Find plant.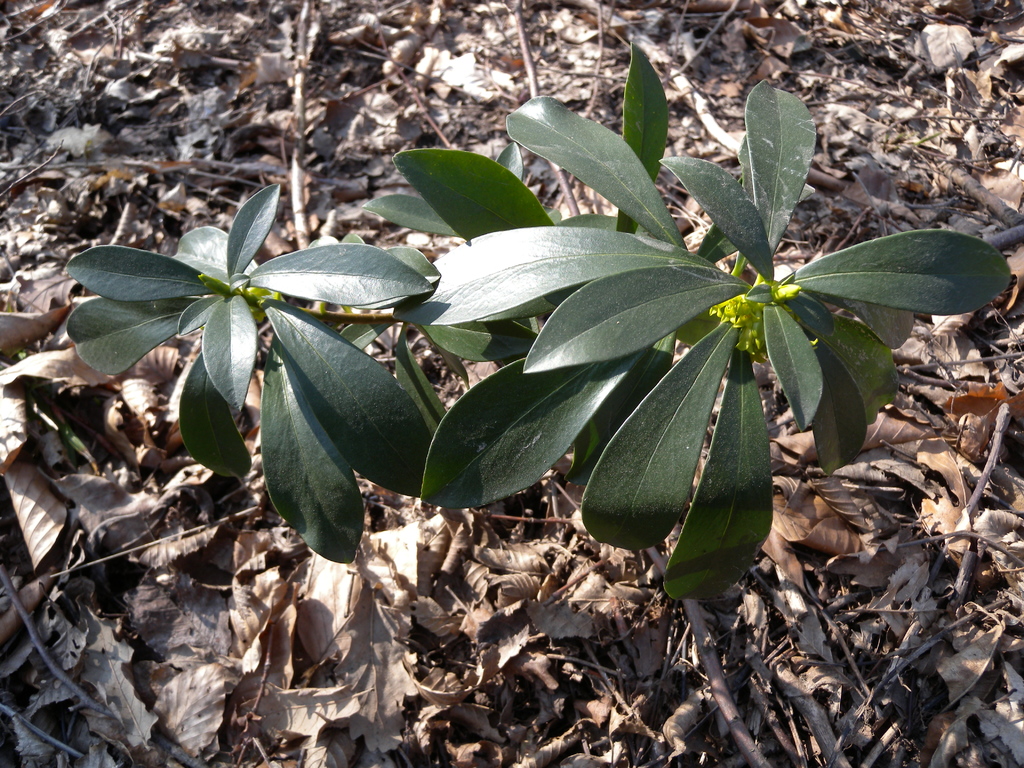
BBox(63, 180, 446, 569).
